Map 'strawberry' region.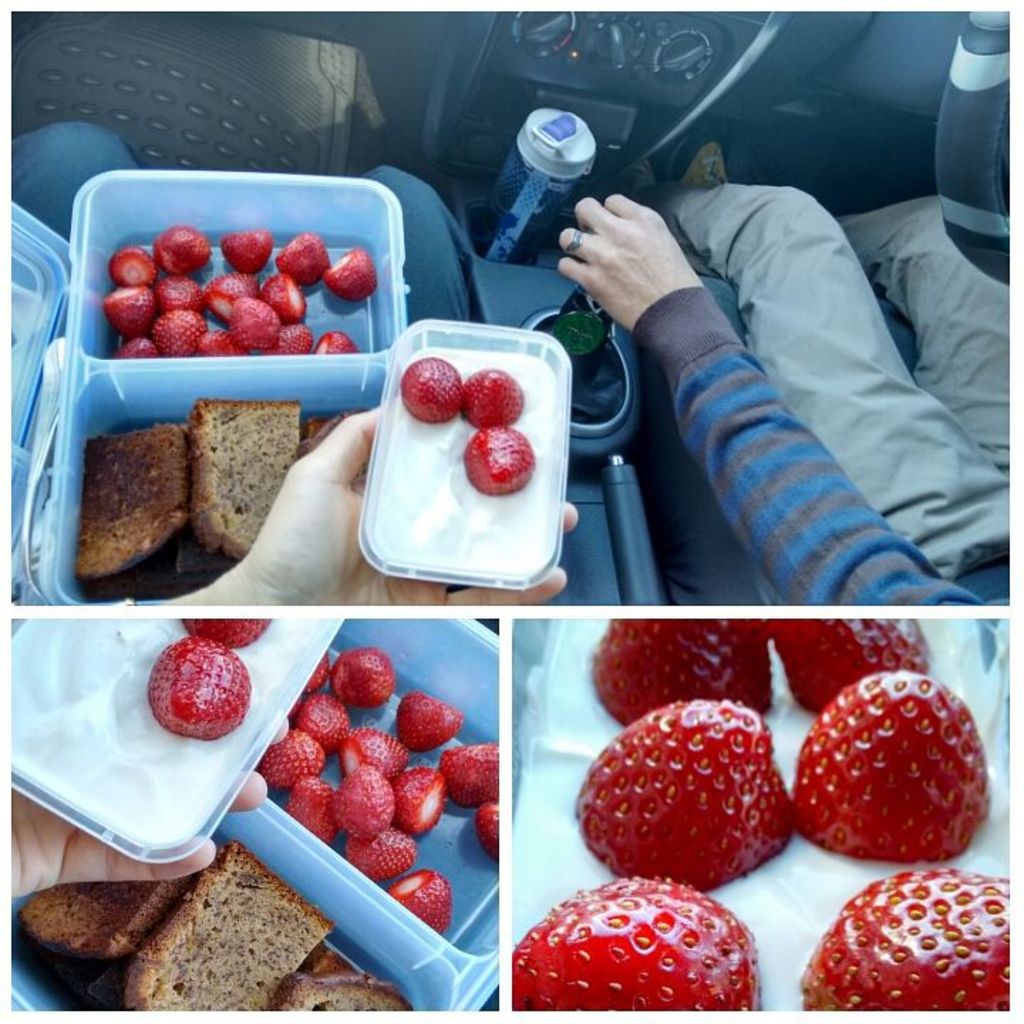
Mapped to select_region(326, 247, 381, 296).
